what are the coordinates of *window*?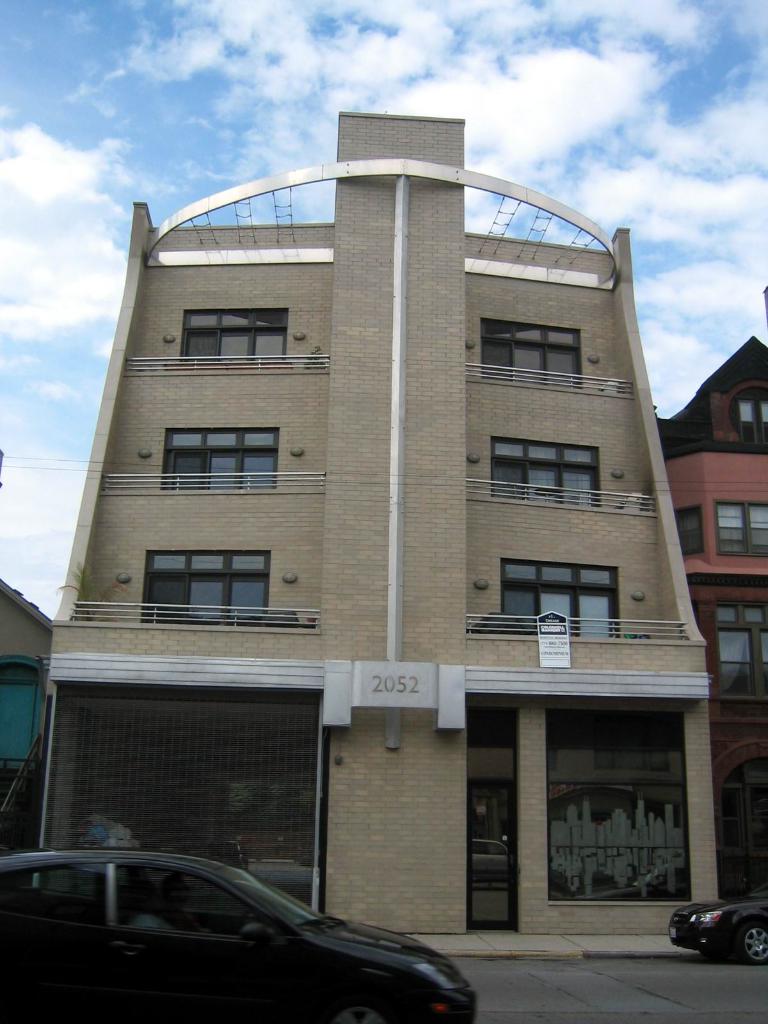
(135,546,268,623).
